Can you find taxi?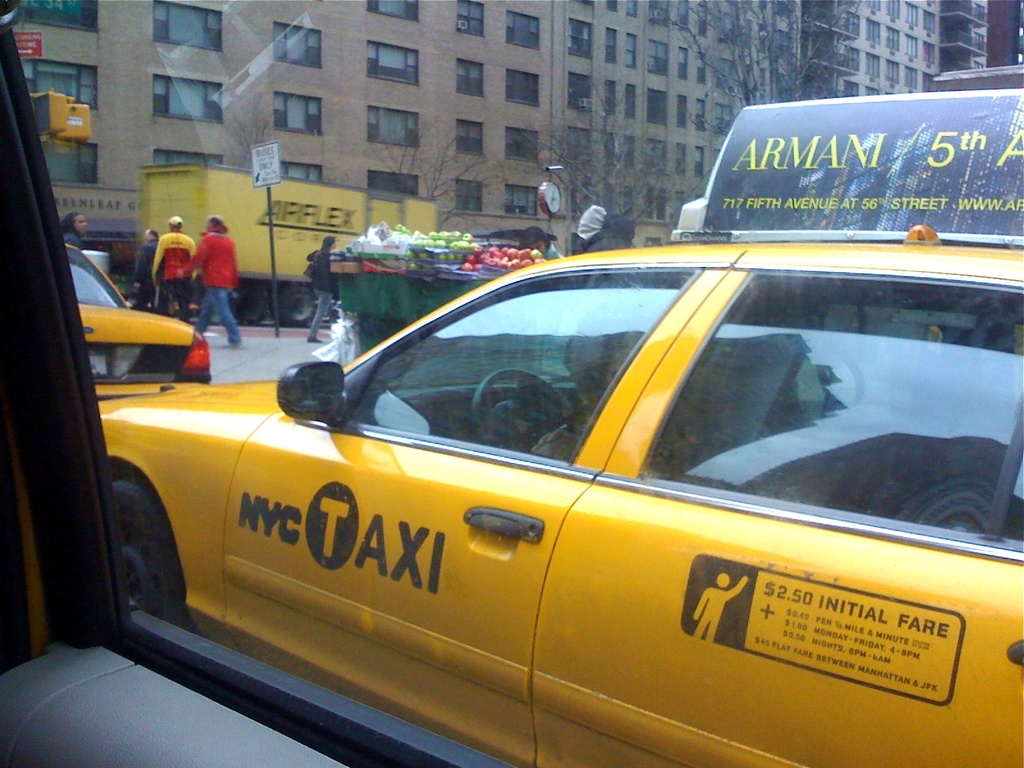
Yes, bounding box: (left=103, top=93, right=1023, bottom=767).
